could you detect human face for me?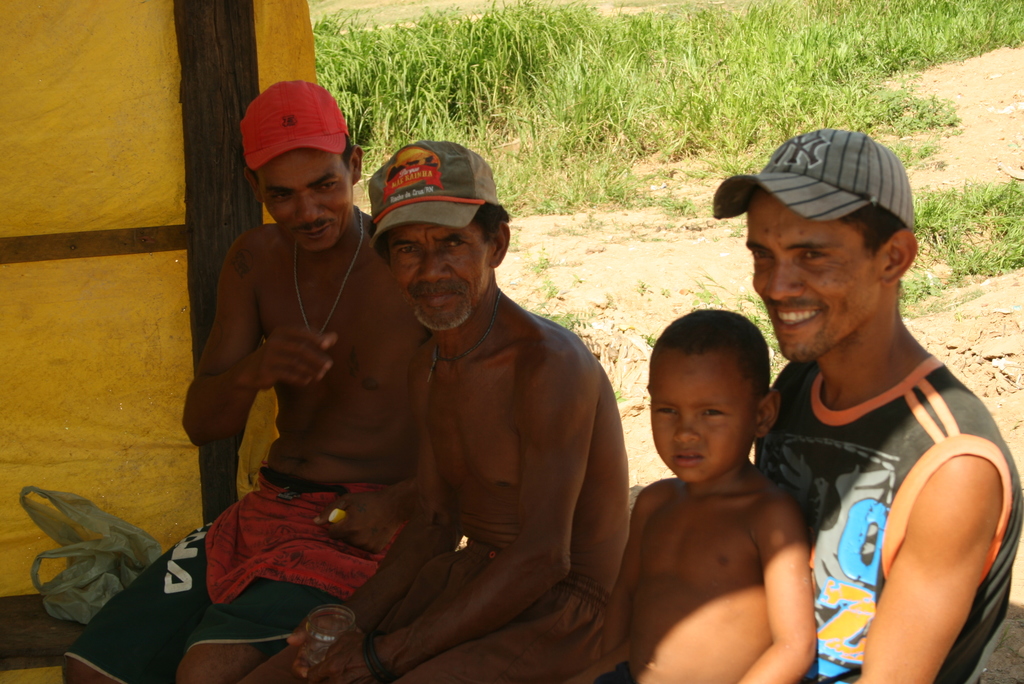
Detection result: crop(388, 224, 492, 327).
